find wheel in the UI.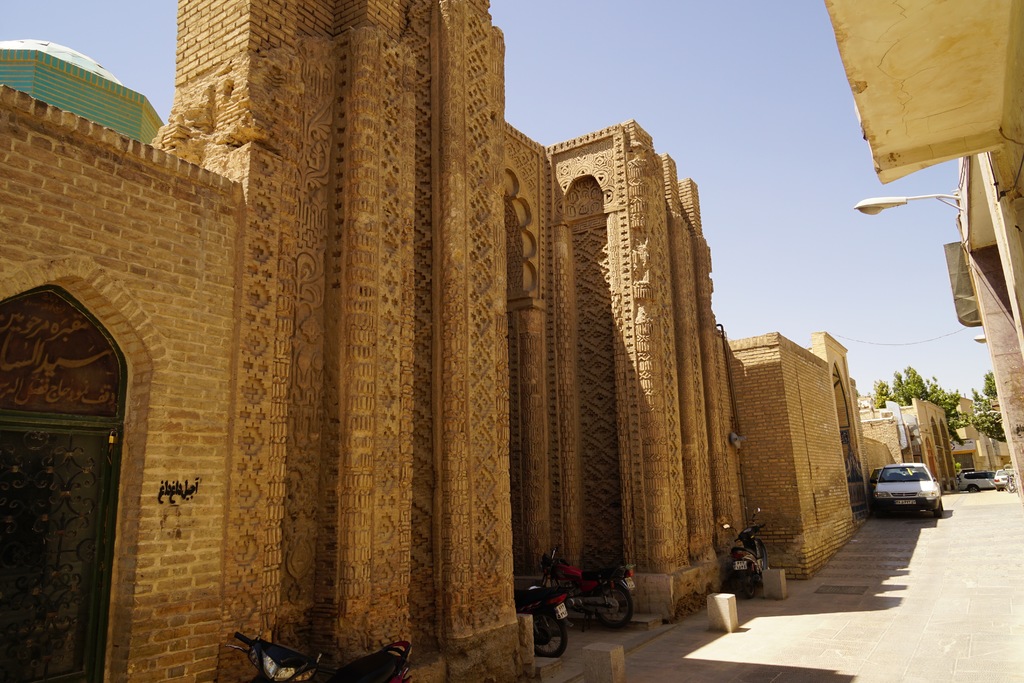
UI element at select_region(1001, 488, 1004, 491).
